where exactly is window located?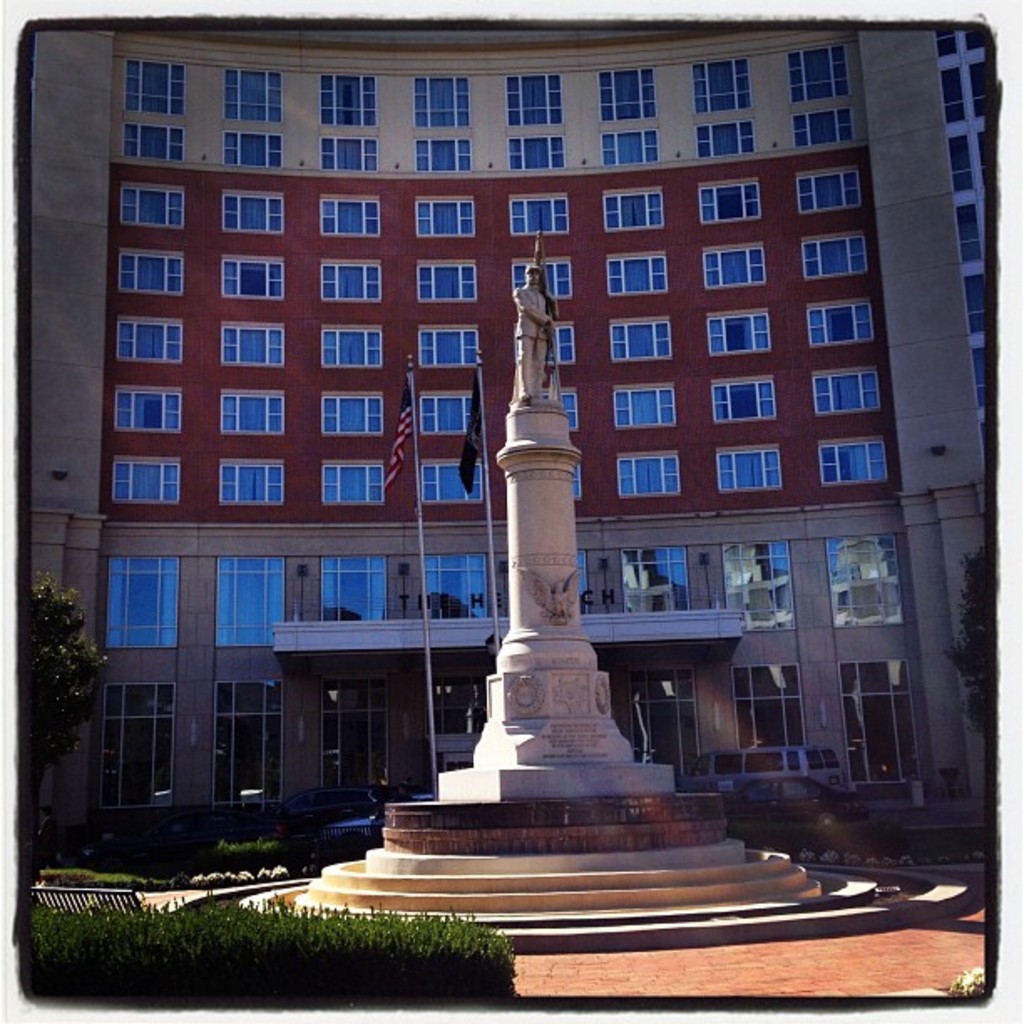
Its bounding box is crop(622, 537, 689, 621).
